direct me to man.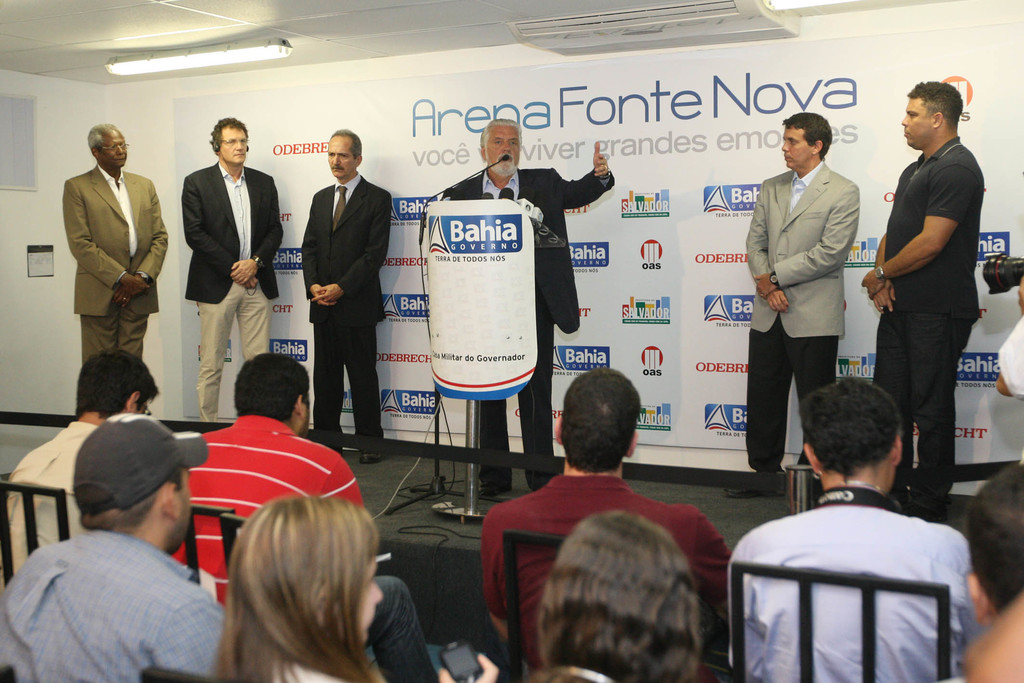
Direction: select_region(168, 350, 444, 682).
